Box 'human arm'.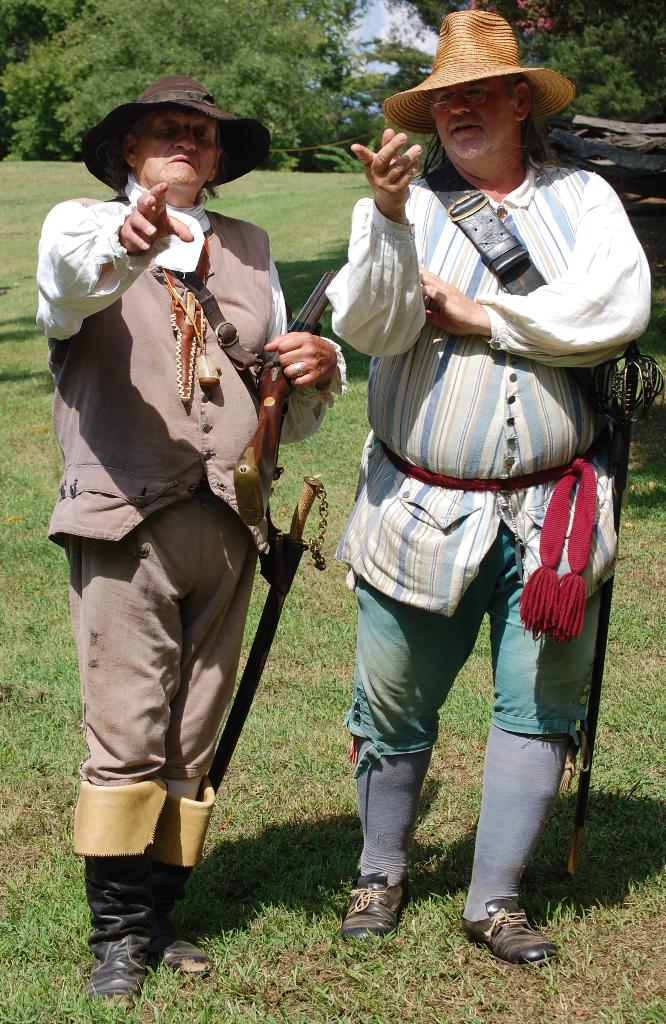
Rect(334, 140, 449, 369).
